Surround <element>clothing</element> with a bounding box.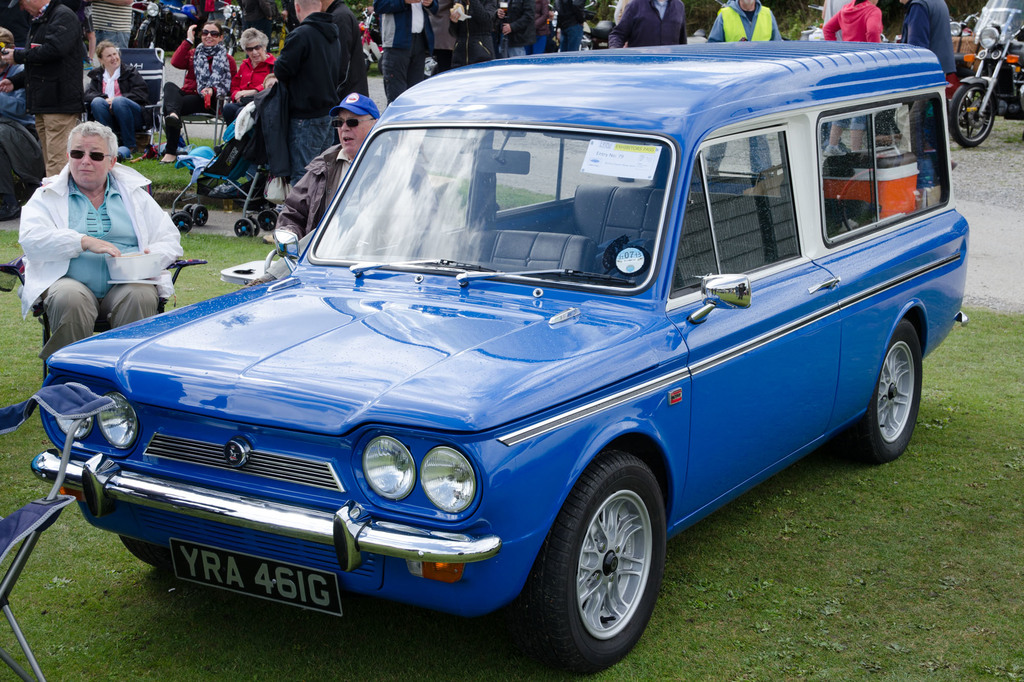
x1=908 y1=0 x2=956 y2=154.
